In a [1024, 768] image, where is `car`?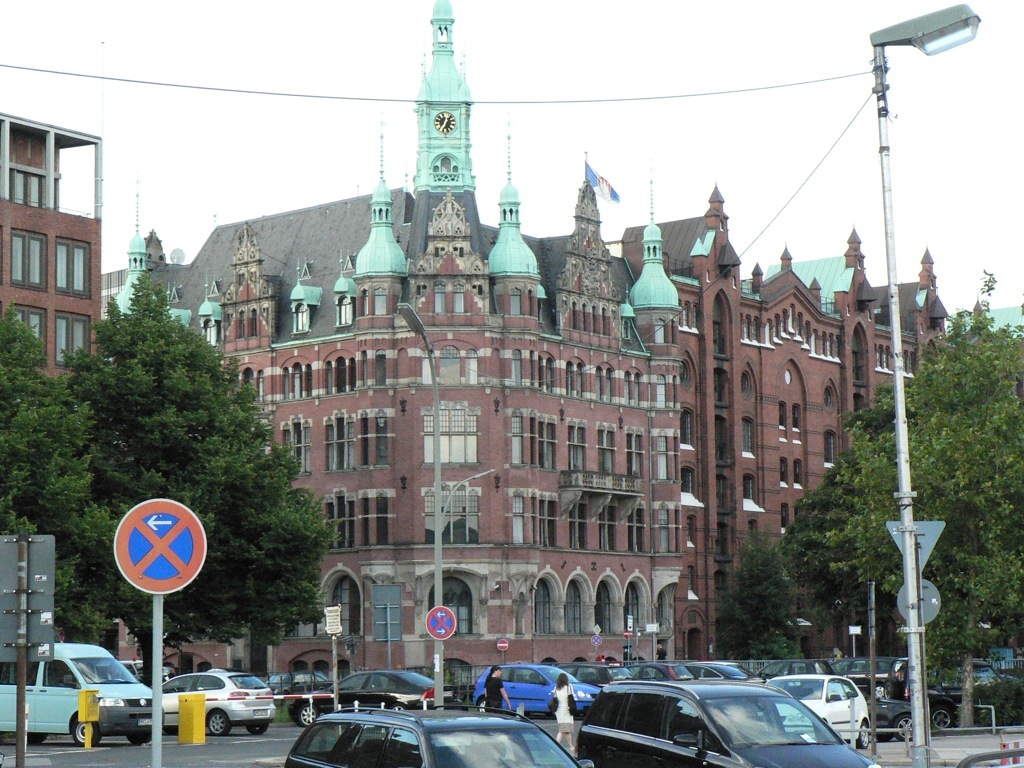
{"left": 154, "top": 665, "right": 274, "bottom": 741}.
